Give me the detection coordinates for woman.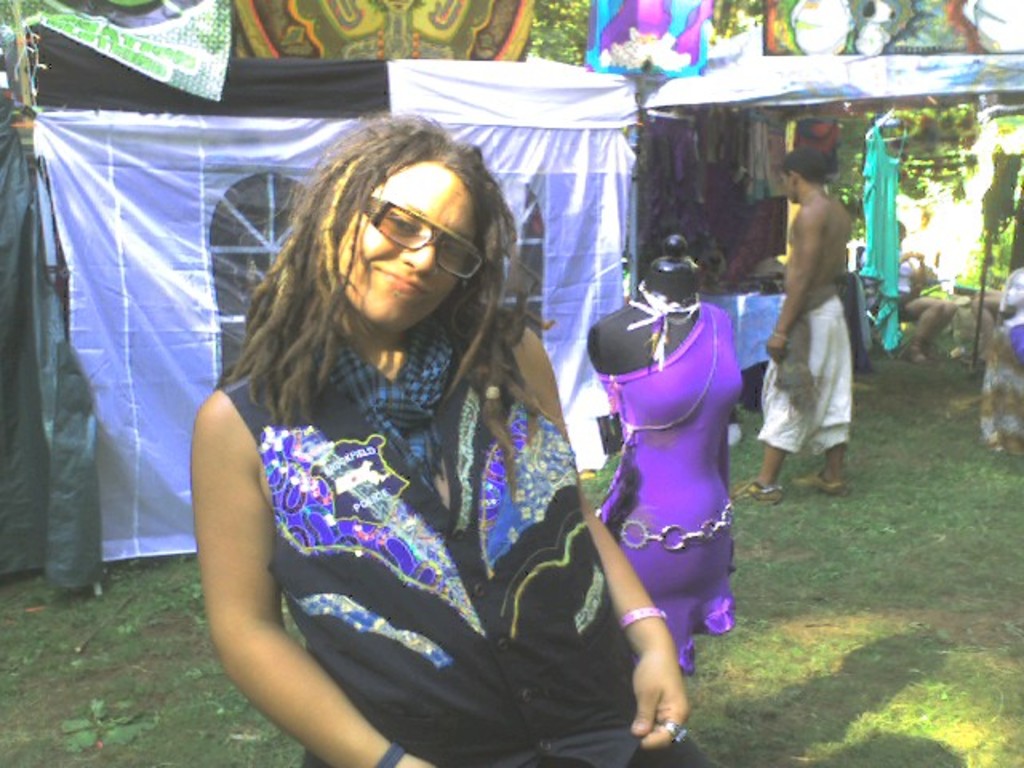
170 80 618 767.
